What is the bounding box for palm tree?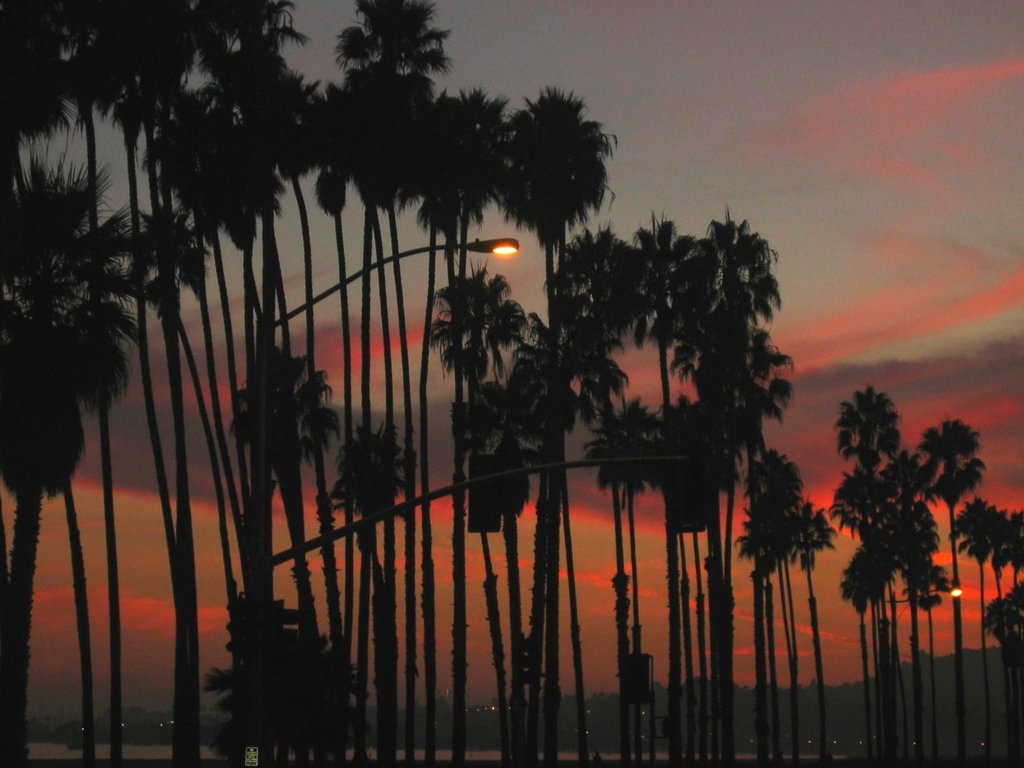
bbox=(257, 343, 345, 752).
